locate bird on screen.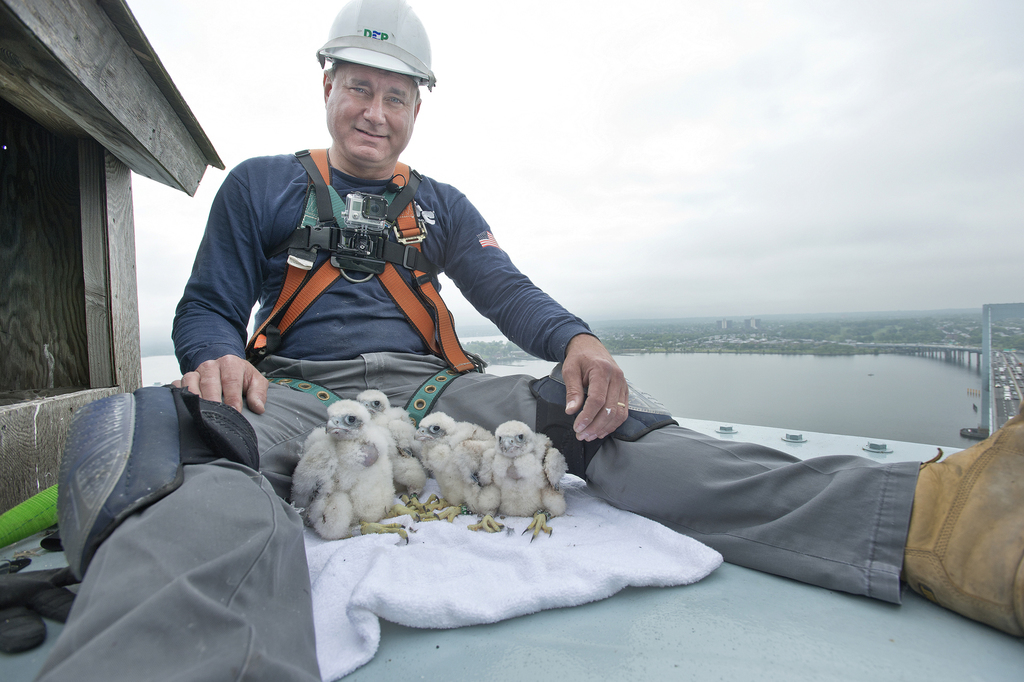
On screen at 341 384 433 515.
